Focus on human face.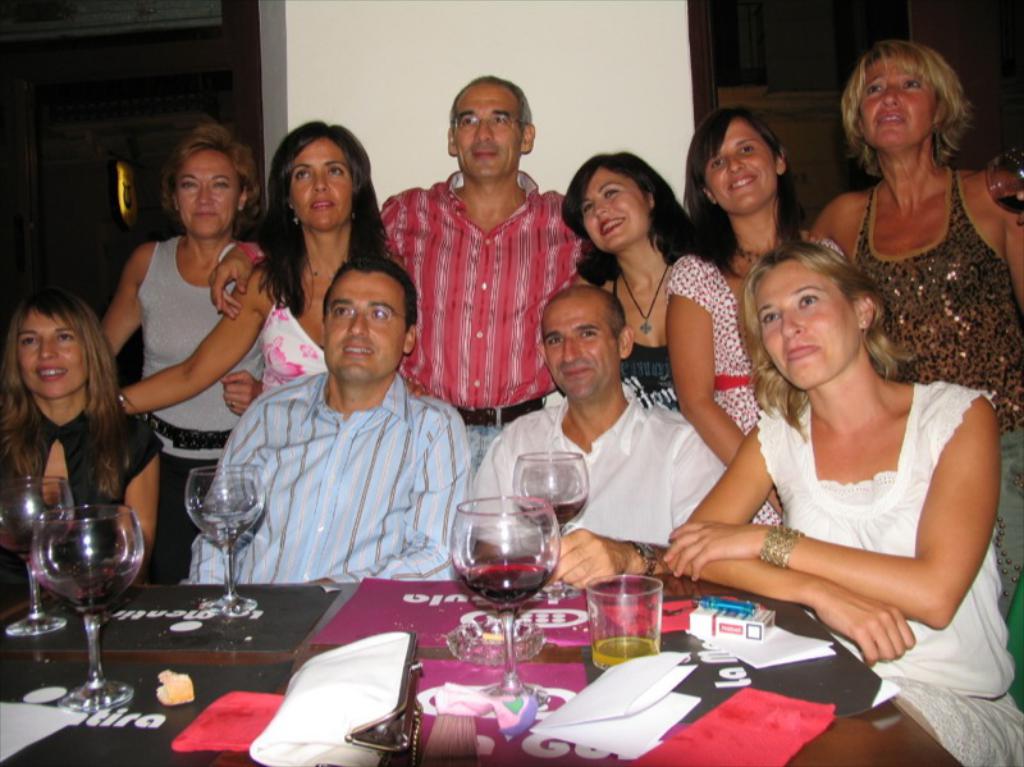
Focused at crop(18, 311, 88, 405).
